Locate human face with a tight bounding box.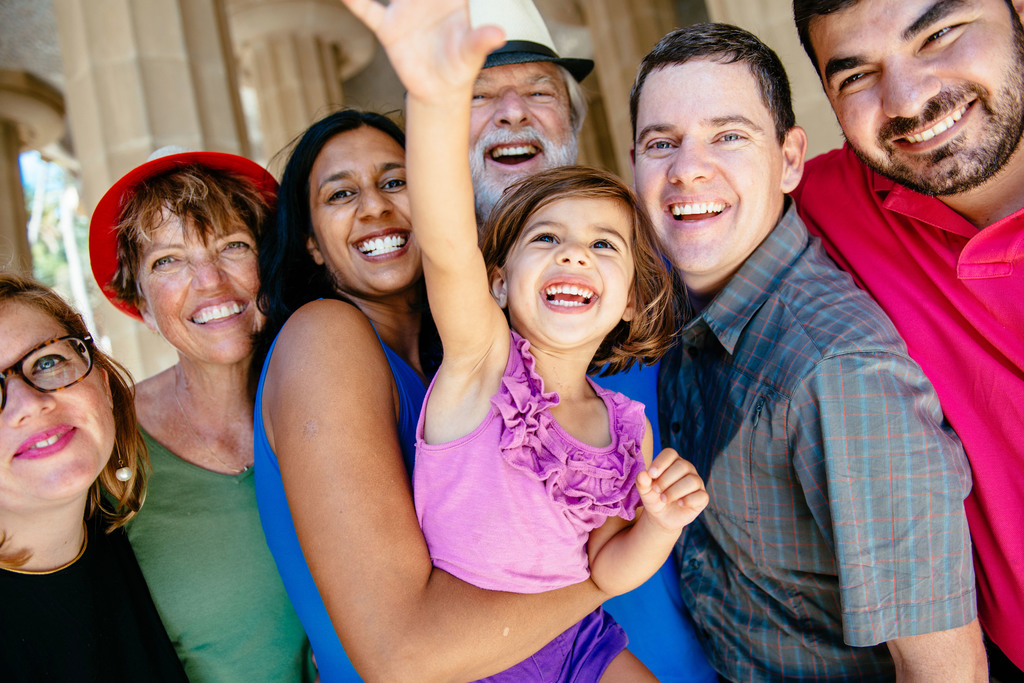
138:198:271:361.
